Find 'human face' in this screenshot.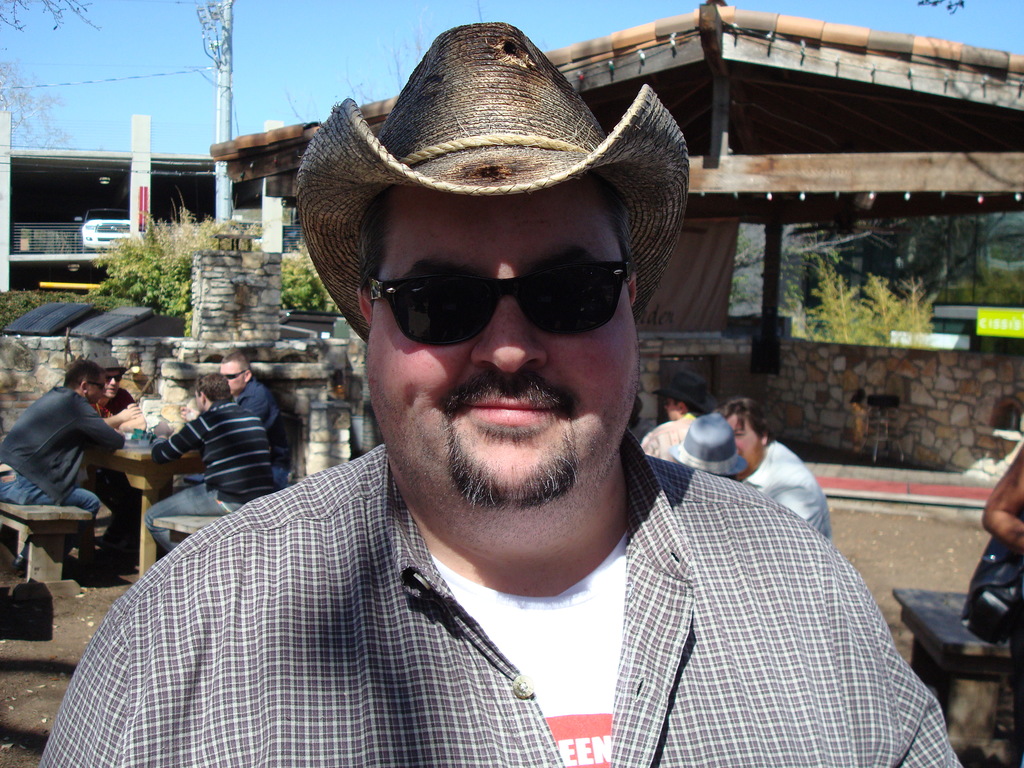
The bounding box for 'human face' is x1=668 y1=399 x2=681 y2=419.
